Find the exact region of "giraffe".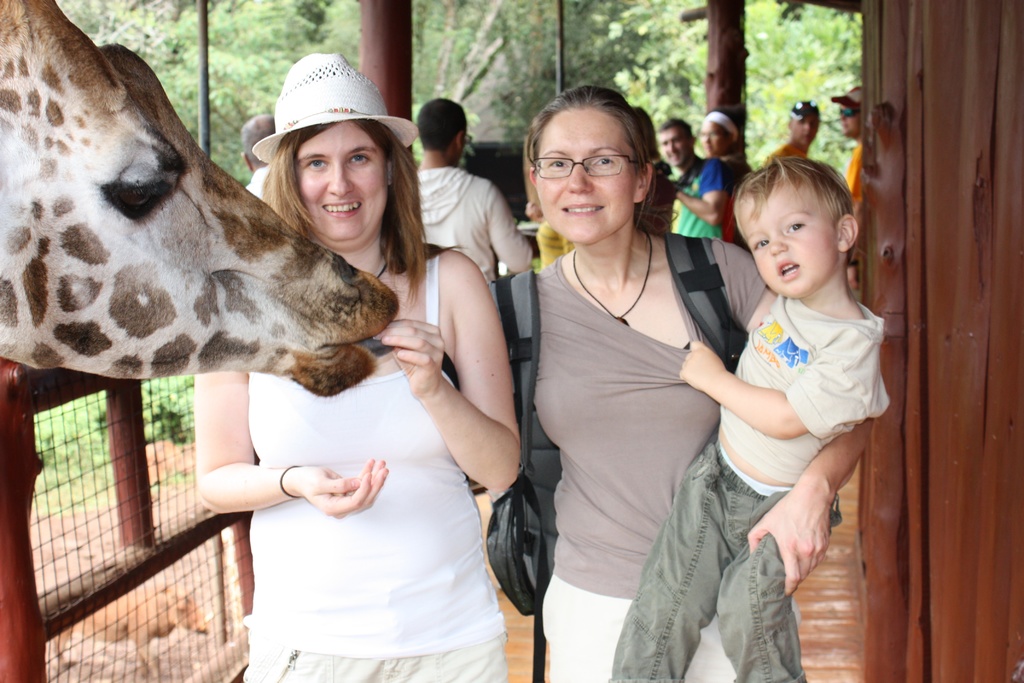
Exact region: <region>0, 12, 413, 438</region>.
